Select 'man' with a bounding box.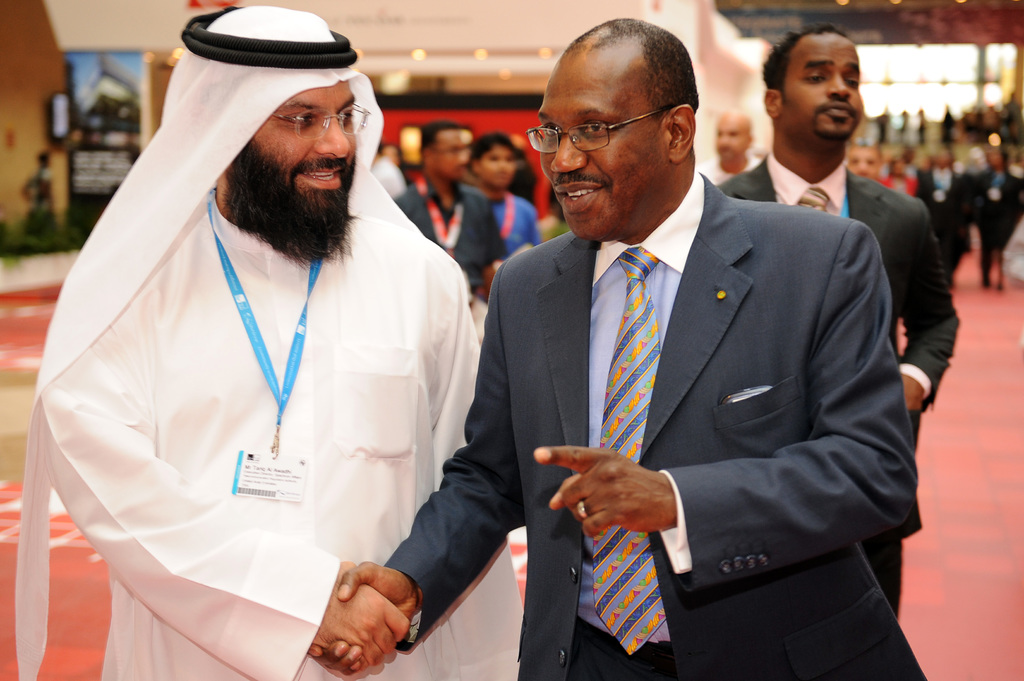
rect(466, 133, 545, 269).
